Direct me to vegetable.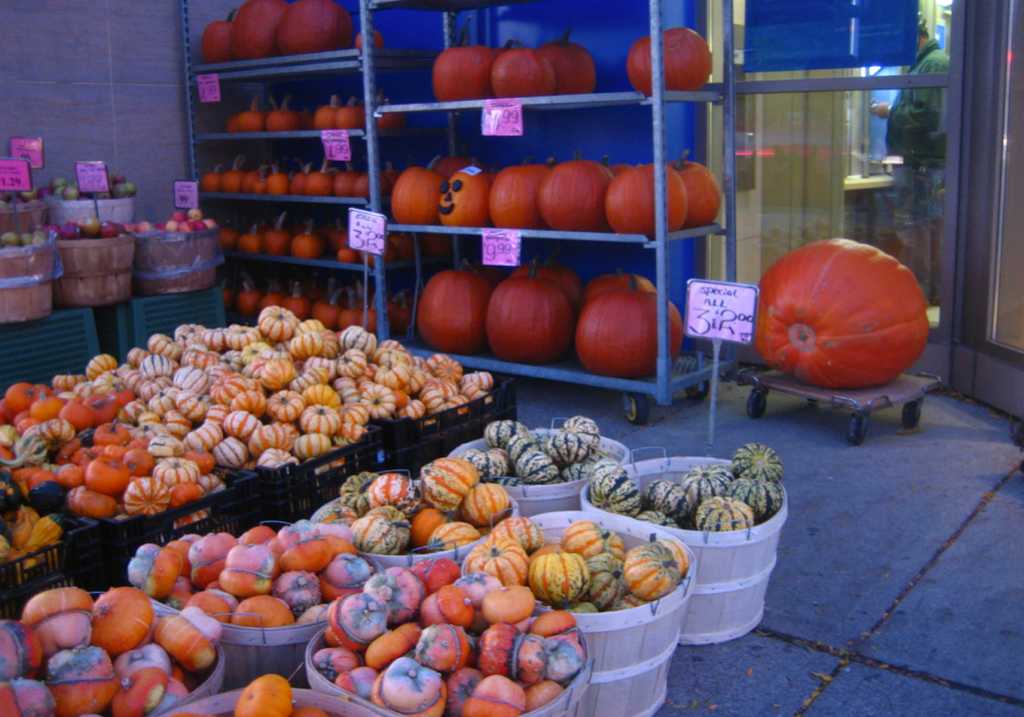
Direction: Rect(561, 599, 598, 618).
